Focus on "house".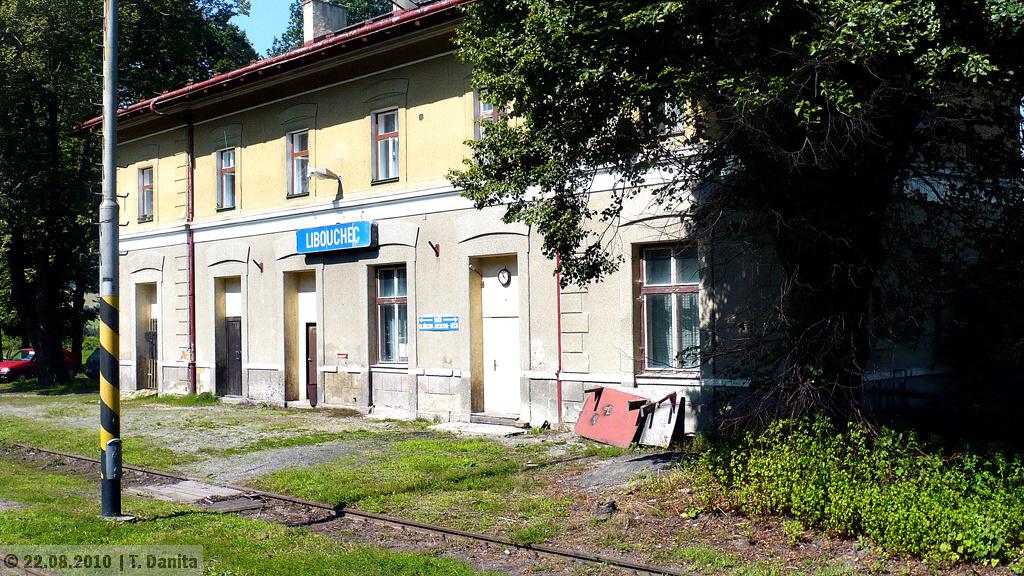
Focused at 715/0/1011/468.
